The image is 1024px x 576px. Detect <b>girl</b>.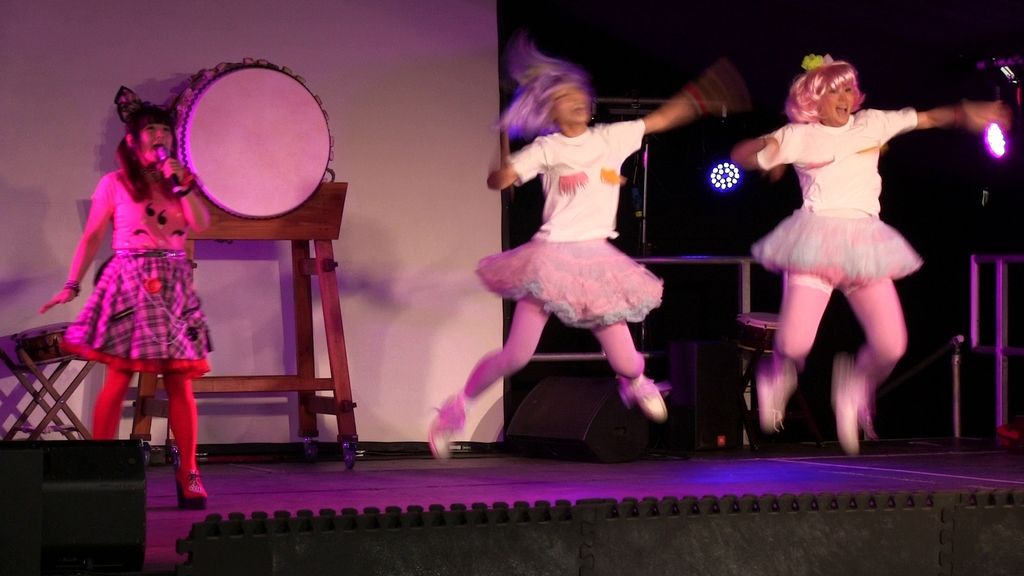
Detection: [429,40,751,463].
